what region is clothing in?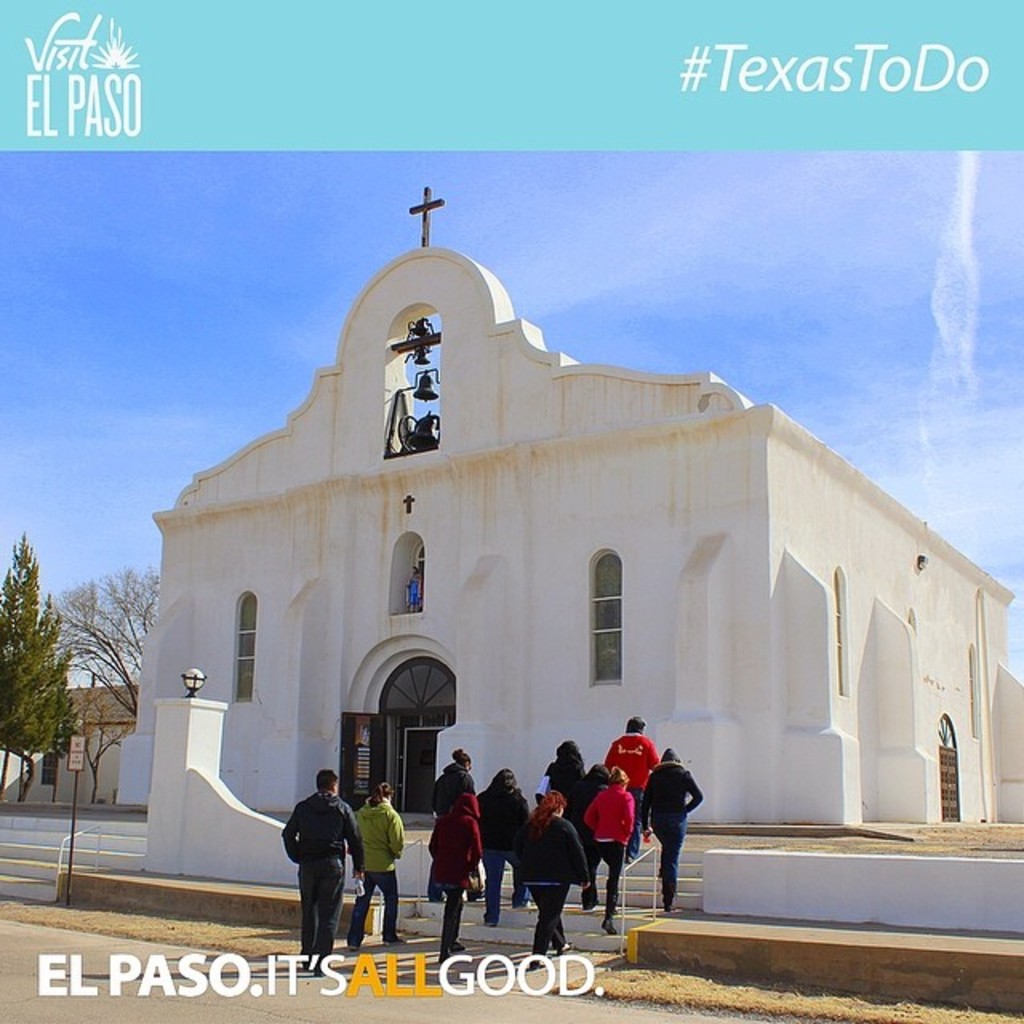
locate(472, 787, 530, 925).
